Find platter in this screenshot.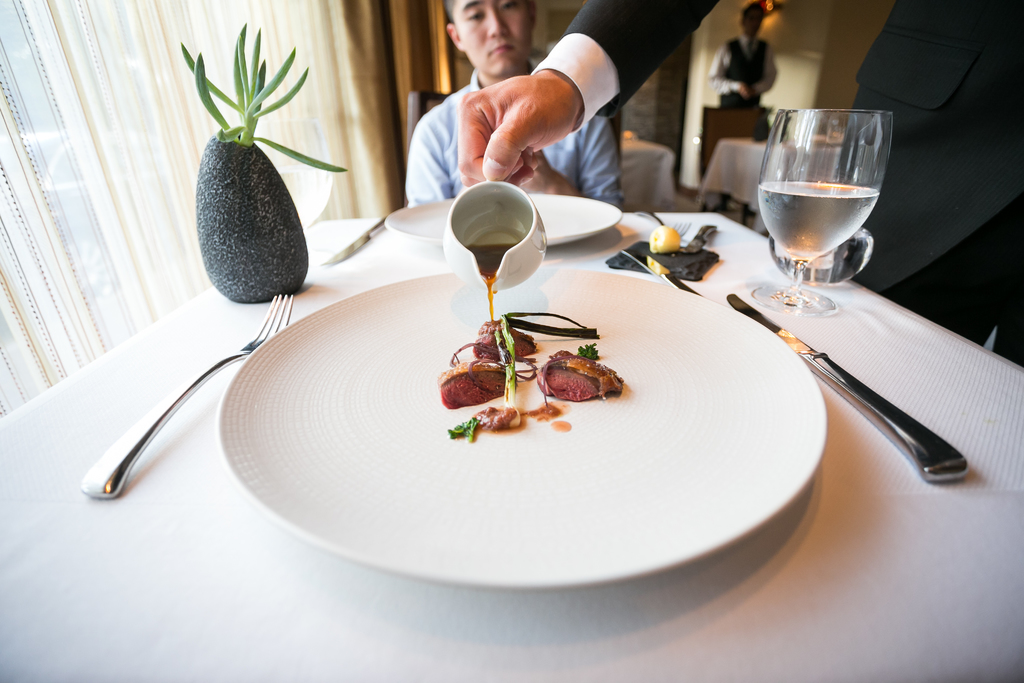
The bounding box for platter is x1=220, y1=279, x2=839, y2=582.
